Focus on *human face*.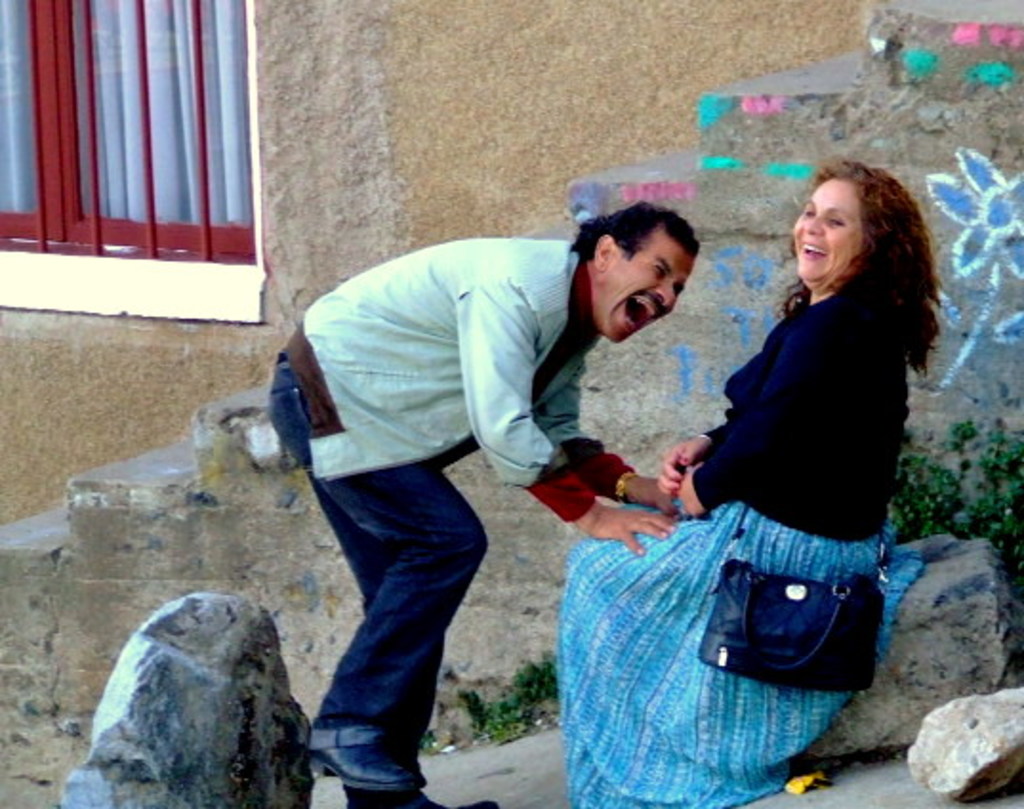
Focused at rect(589, 233, 690, 340).
